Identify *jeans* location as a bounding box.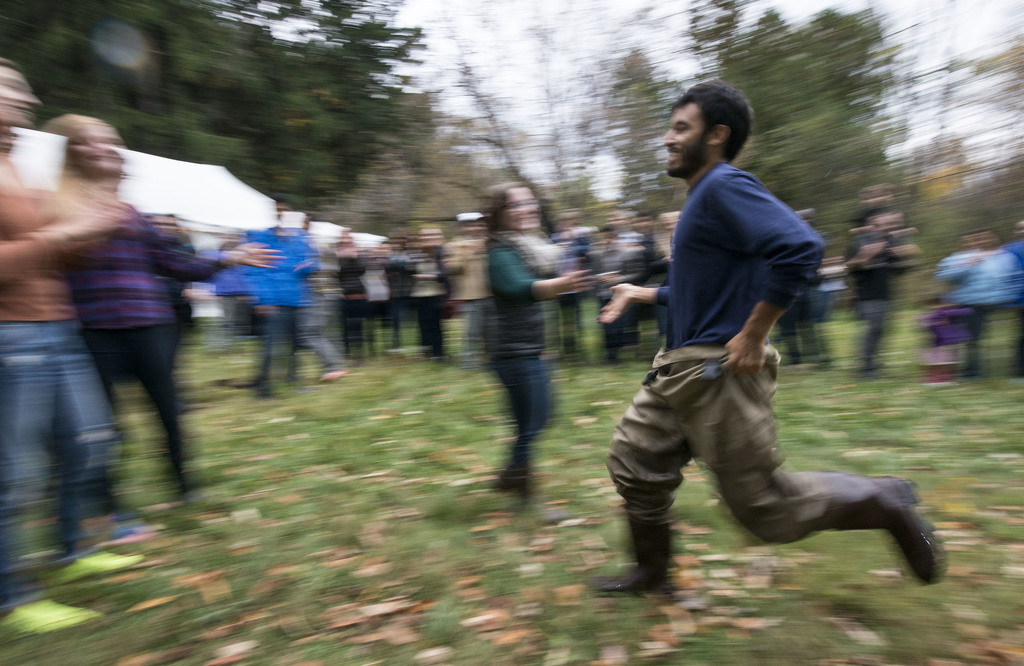
left=554, top=296, right=582, bottom=355.
